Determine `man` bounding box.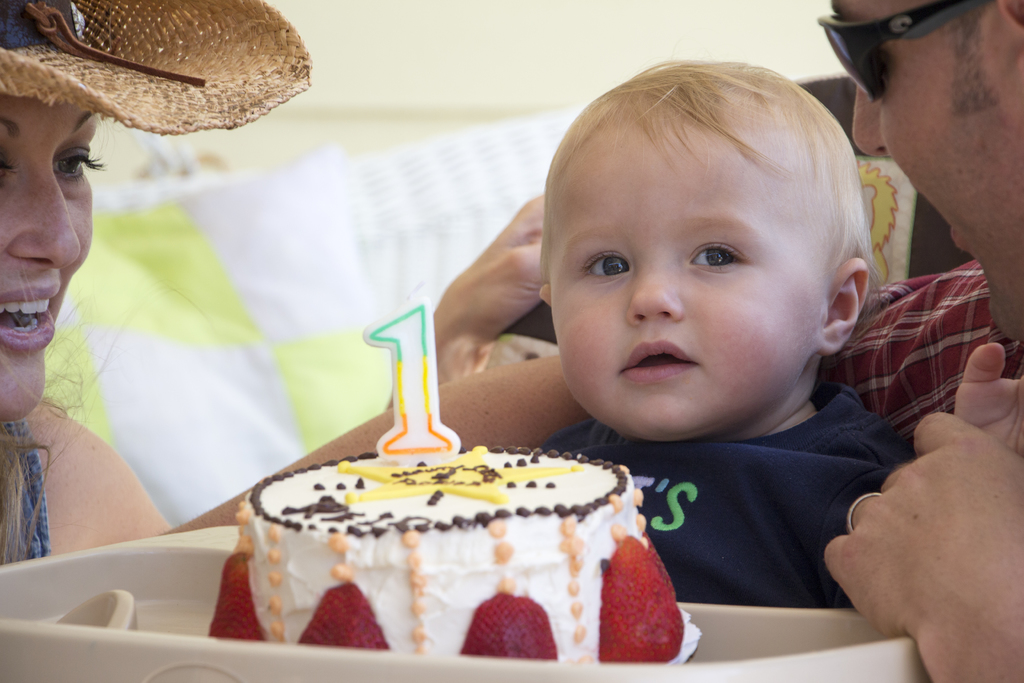
Determined: {"left": 161, "top": 0, "right": 1023, "bottom": 682}.
